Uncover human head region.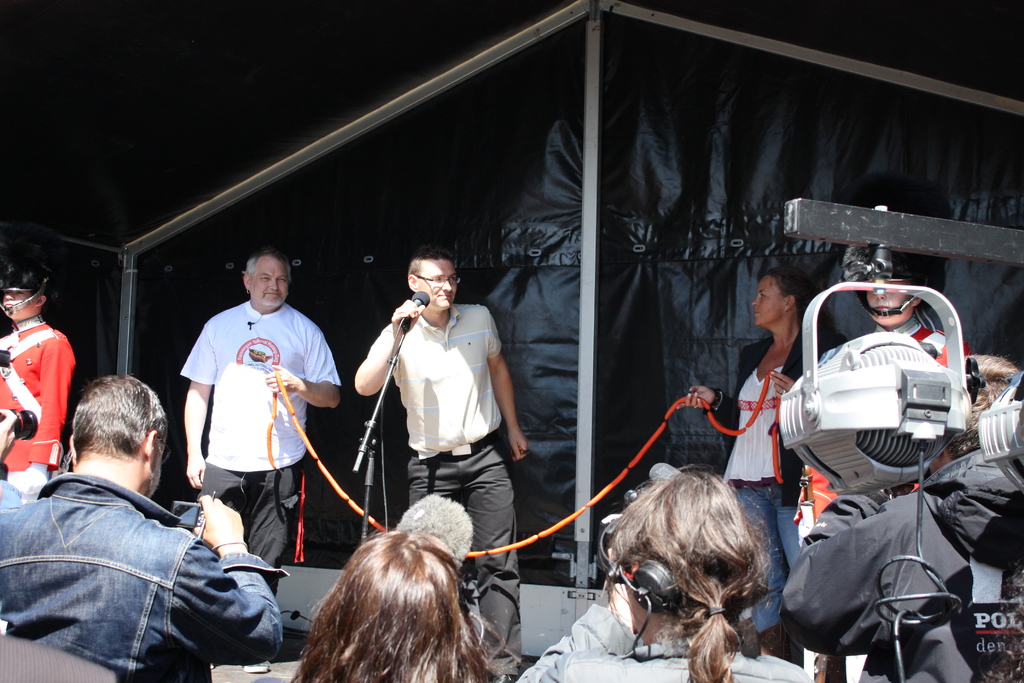
Uncovered: 835:238:945:328.
